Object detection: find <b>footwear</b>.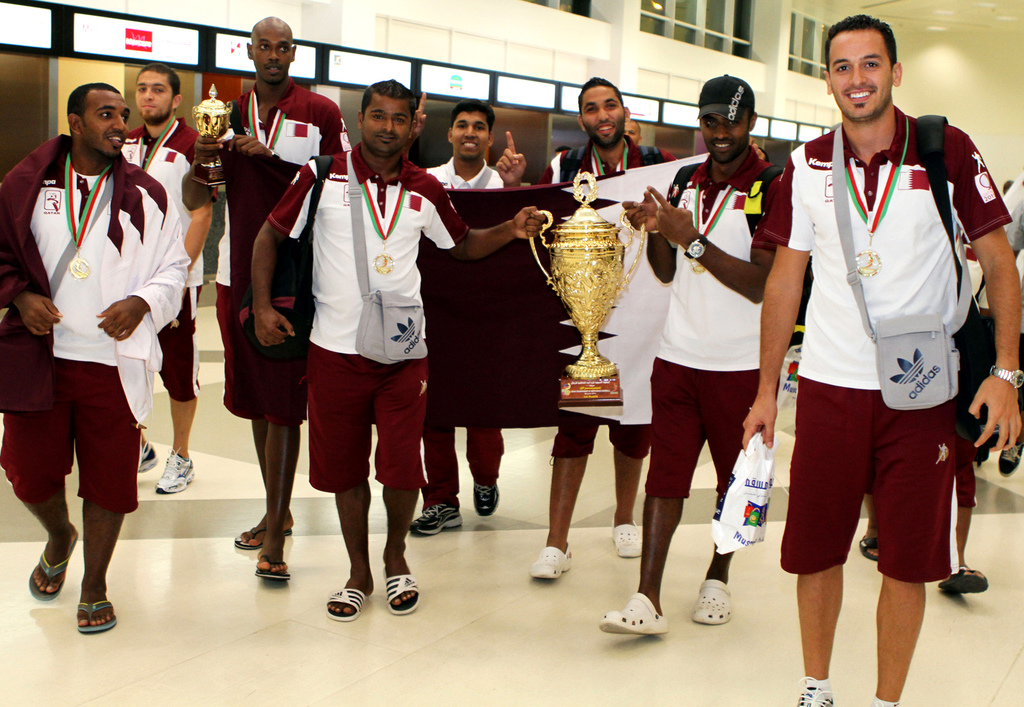
[left=799, top=679, right=835, bottom=706].
